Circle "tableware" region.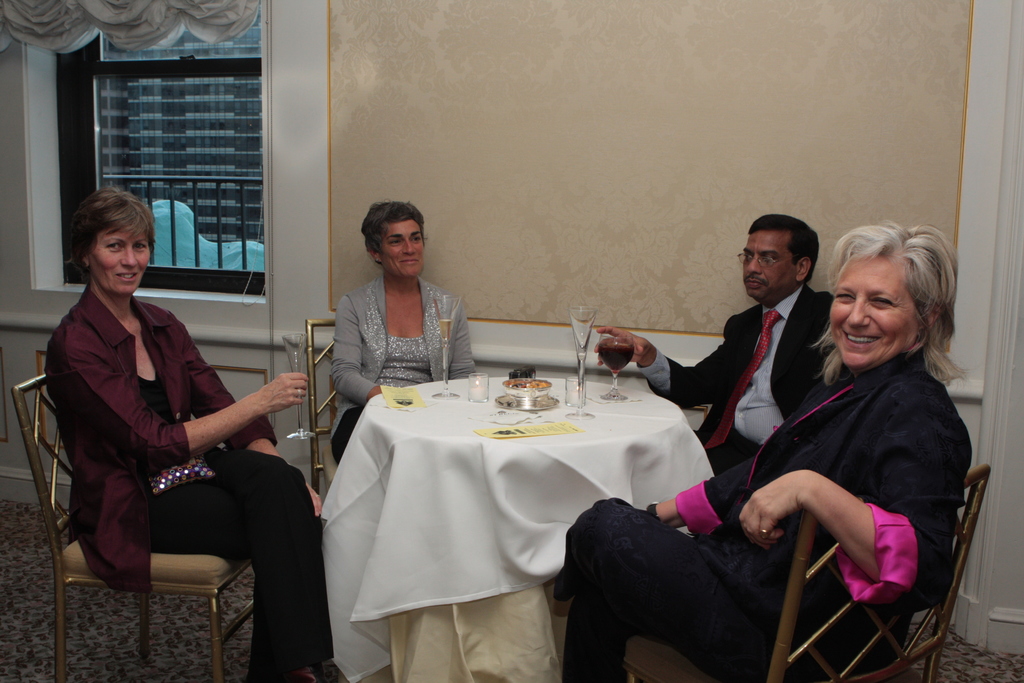
Region: [left=468, top=372, right=486, bottom=406].
